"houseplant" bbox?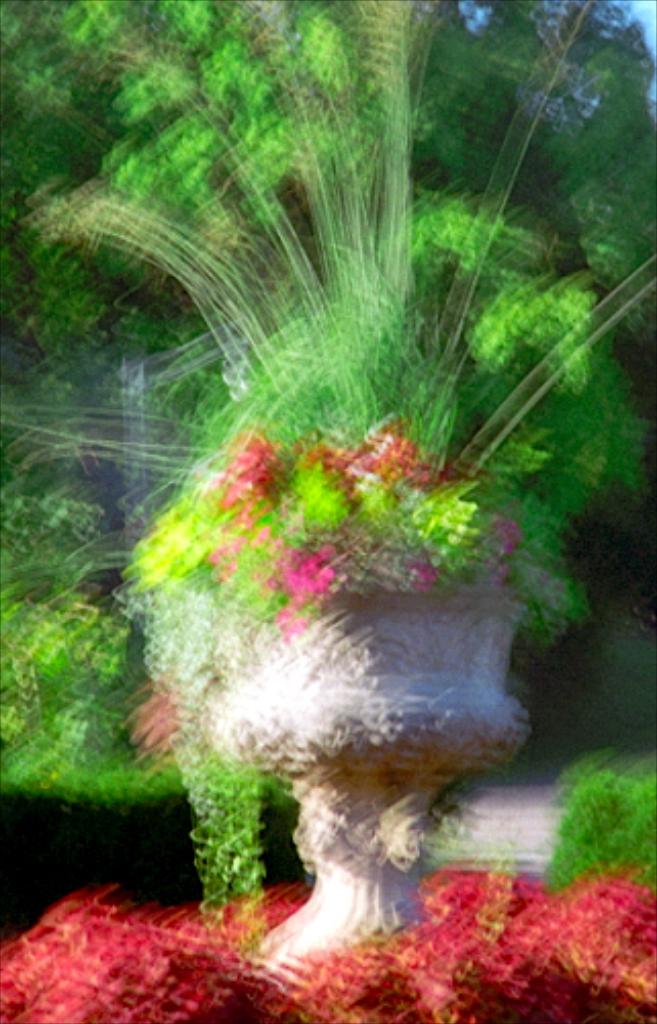
pyautogui.locateOnScreen(0, 0, 655, 952)
